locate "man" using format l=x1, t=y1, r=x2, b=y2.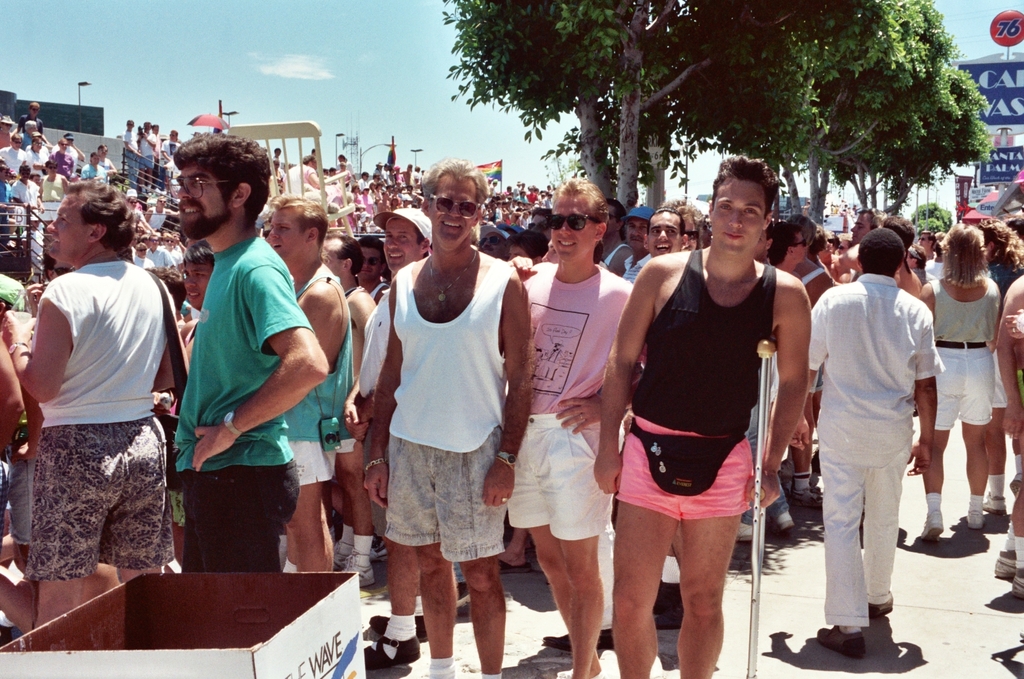
l=370, t=210, r=429, b=642.
